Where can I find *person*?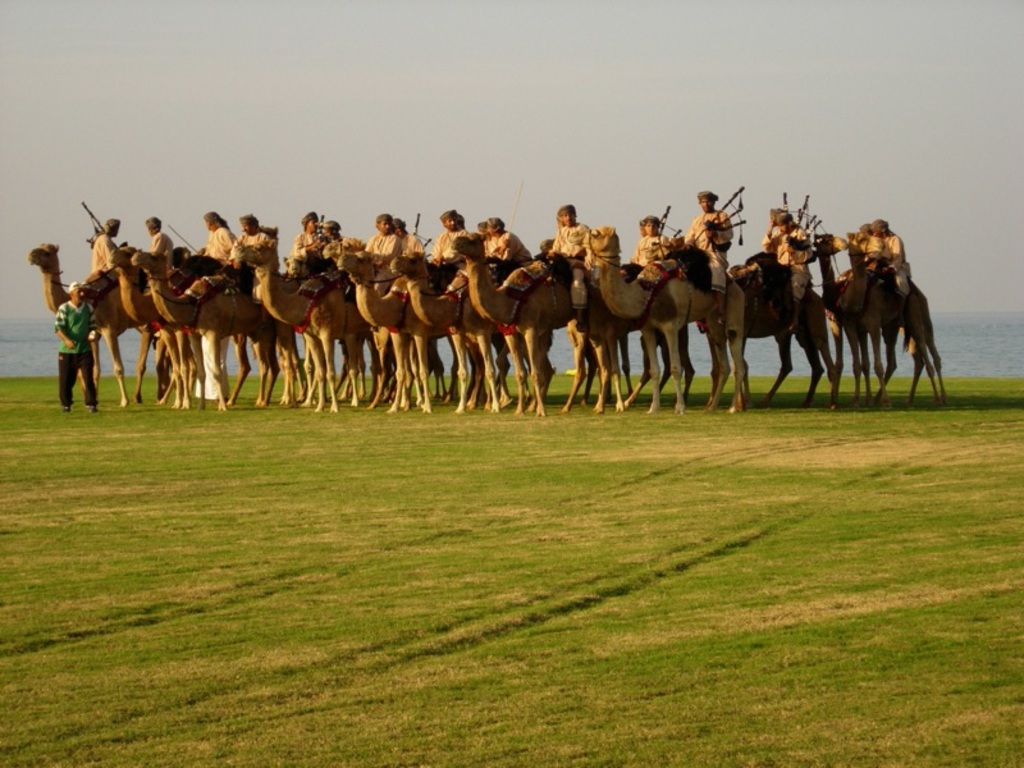
You can find it at locate(200, 206, 234, 261).
